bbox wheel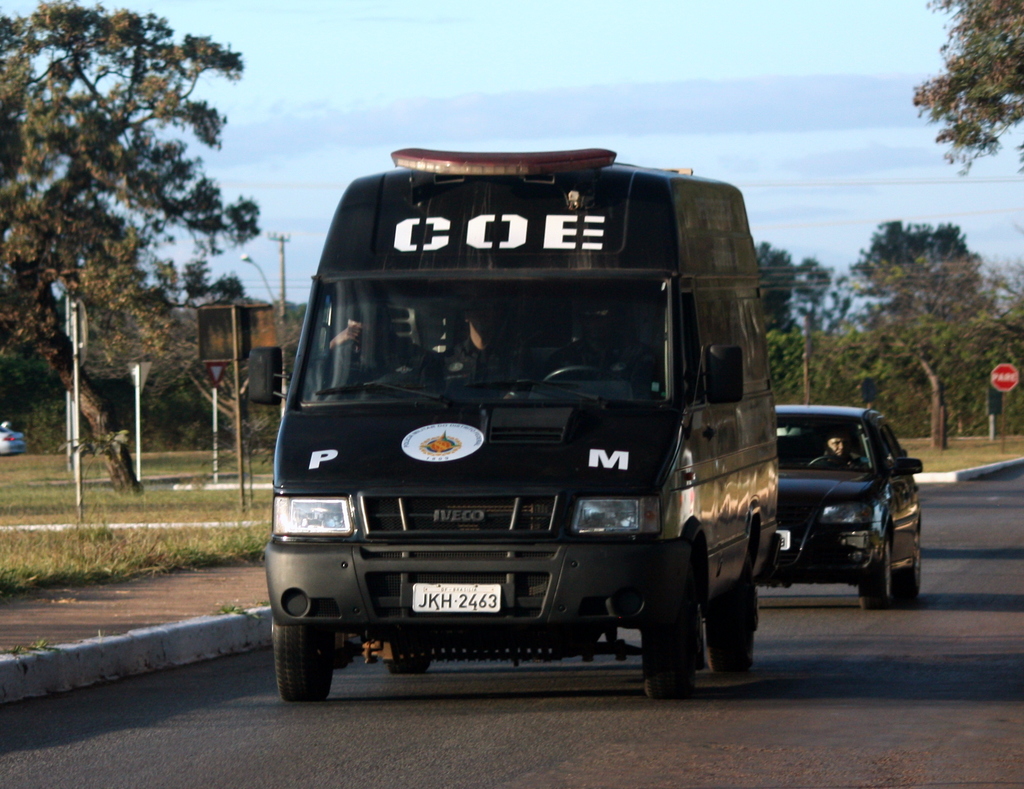
BBox(644, 537, 698, 698)
